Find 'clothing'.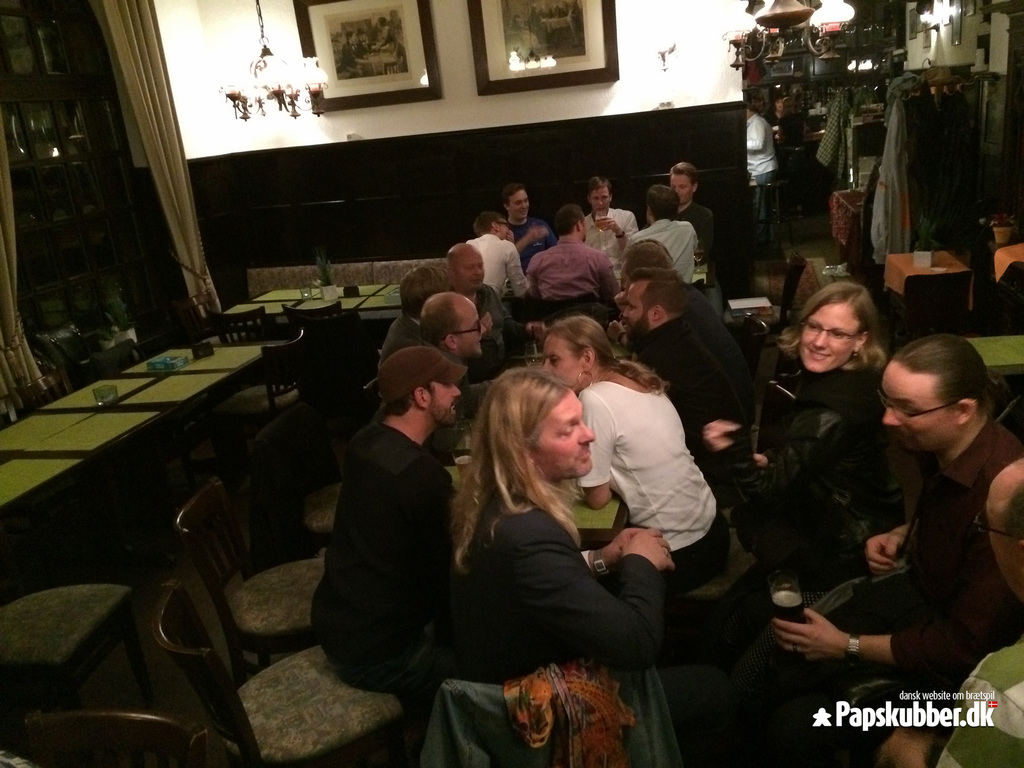
pyautogui.locateOnScreen(579, 208, 624, 271).
